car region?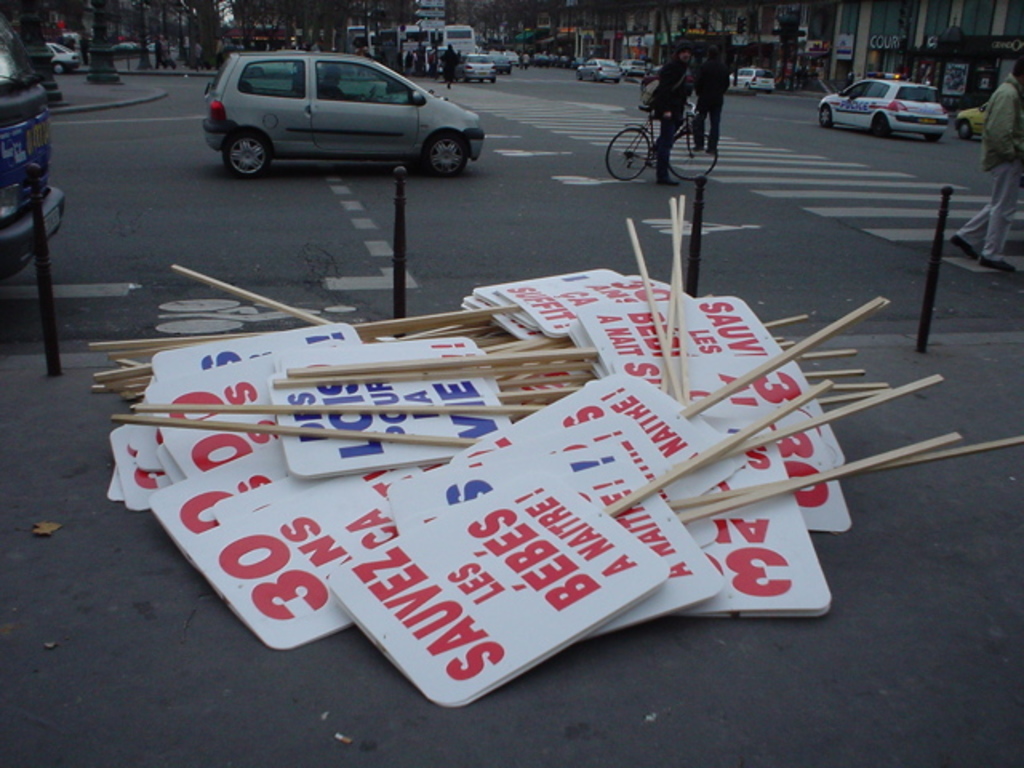
crop(202, 45, 486, 181)
